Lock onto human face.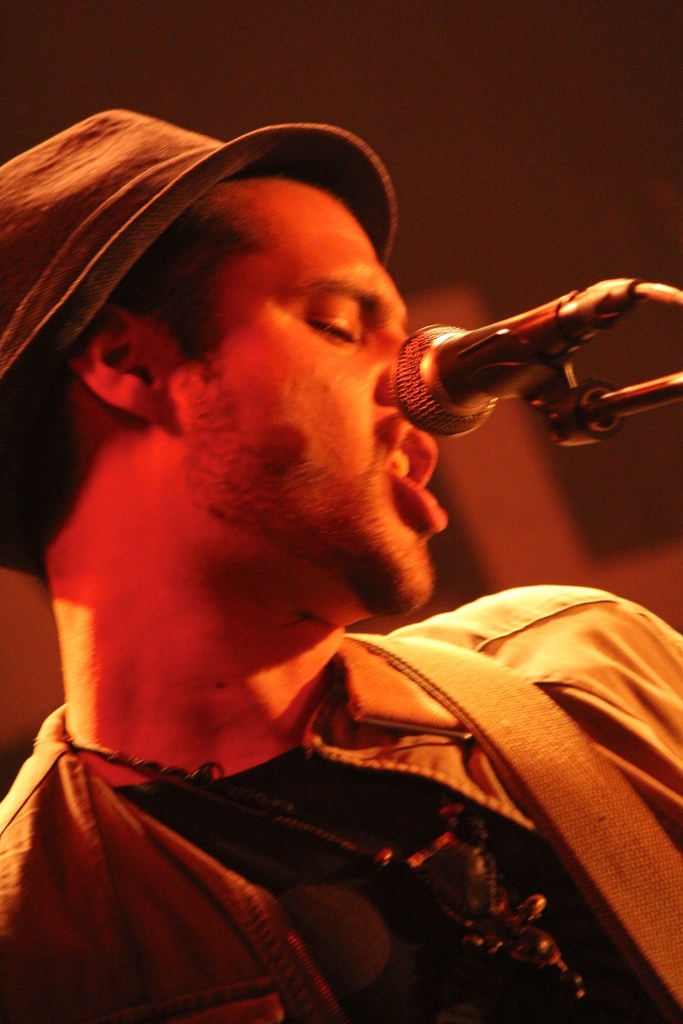
Locked: l=169, t=188, r=444, b=611.
